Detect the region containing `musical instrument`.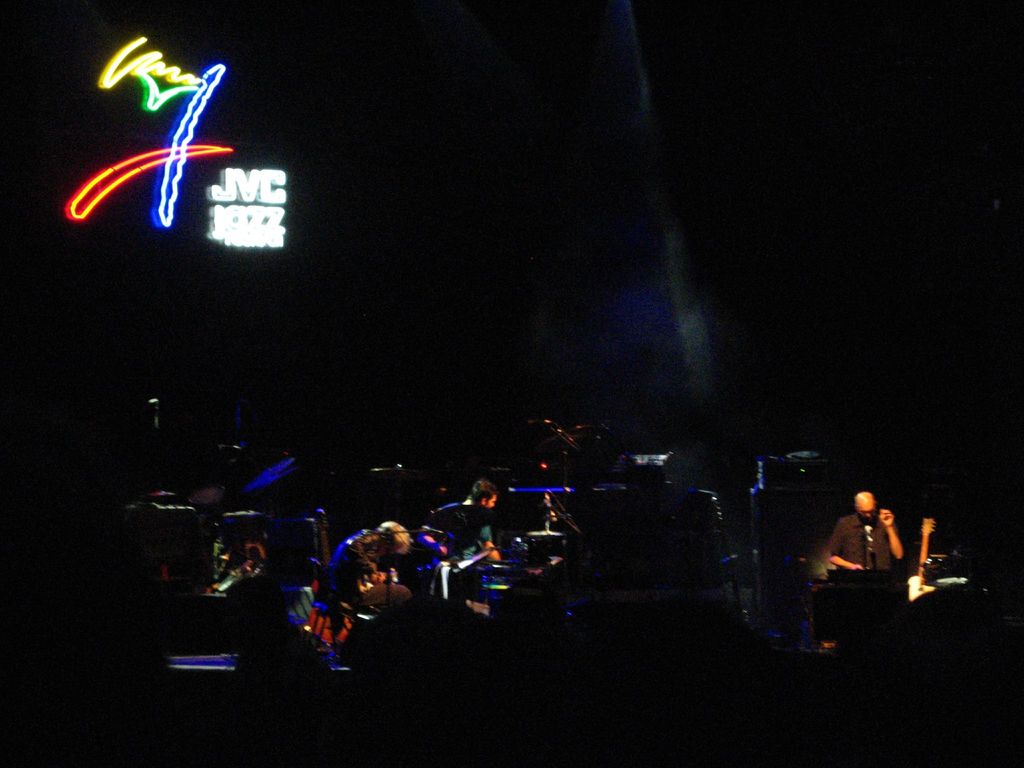
detection(903, 511, 934, 601).
